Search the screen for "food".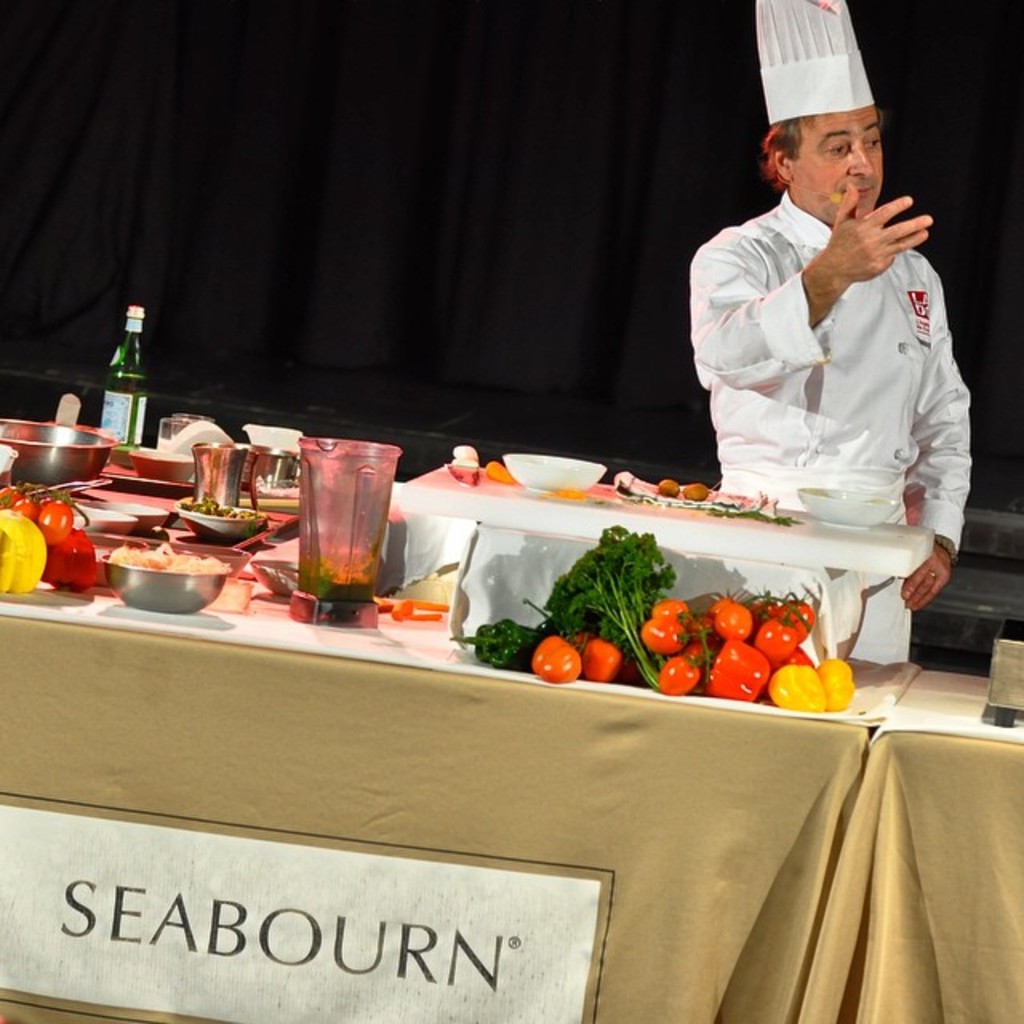
Found at 821/656/859/717.
